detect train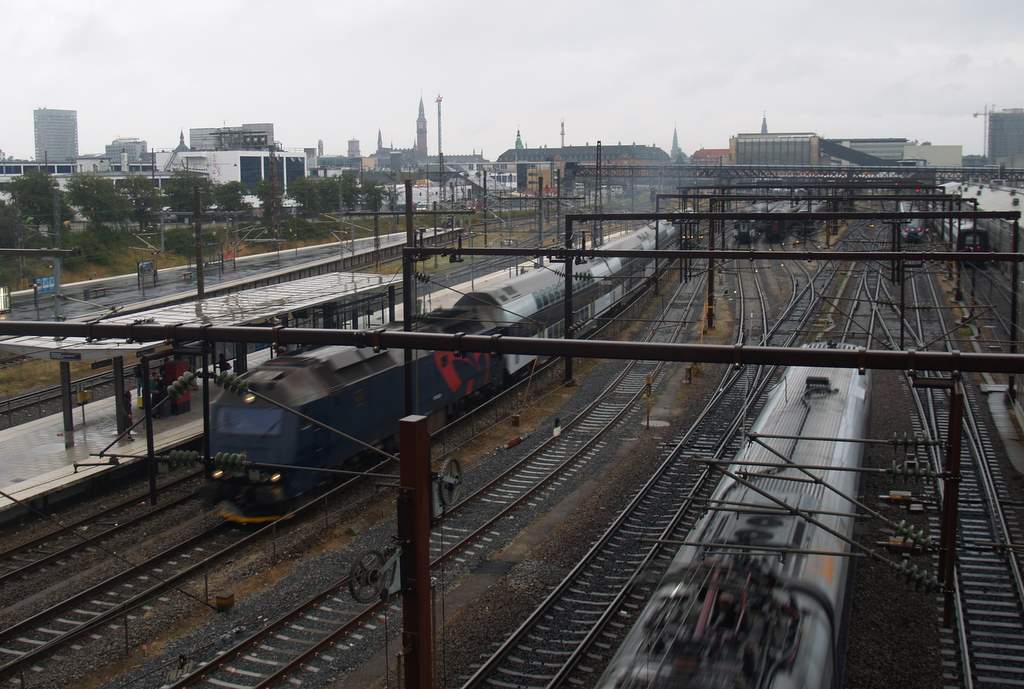
(896,203,922,242)
